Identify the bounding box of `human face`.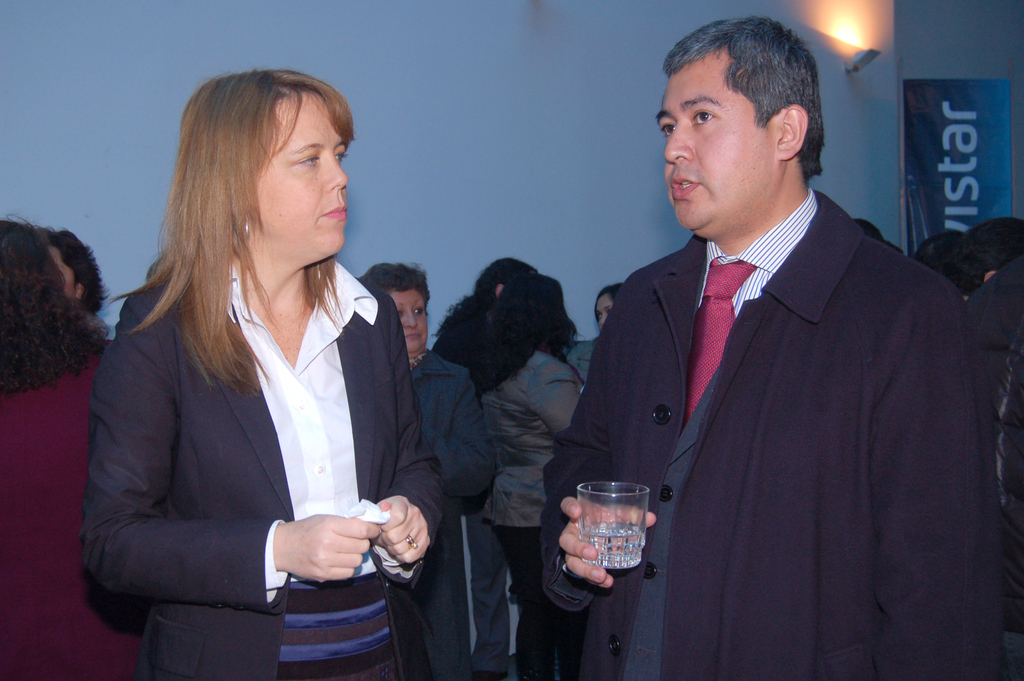
<bbox>595, 293, 611, 329</bbox>.
